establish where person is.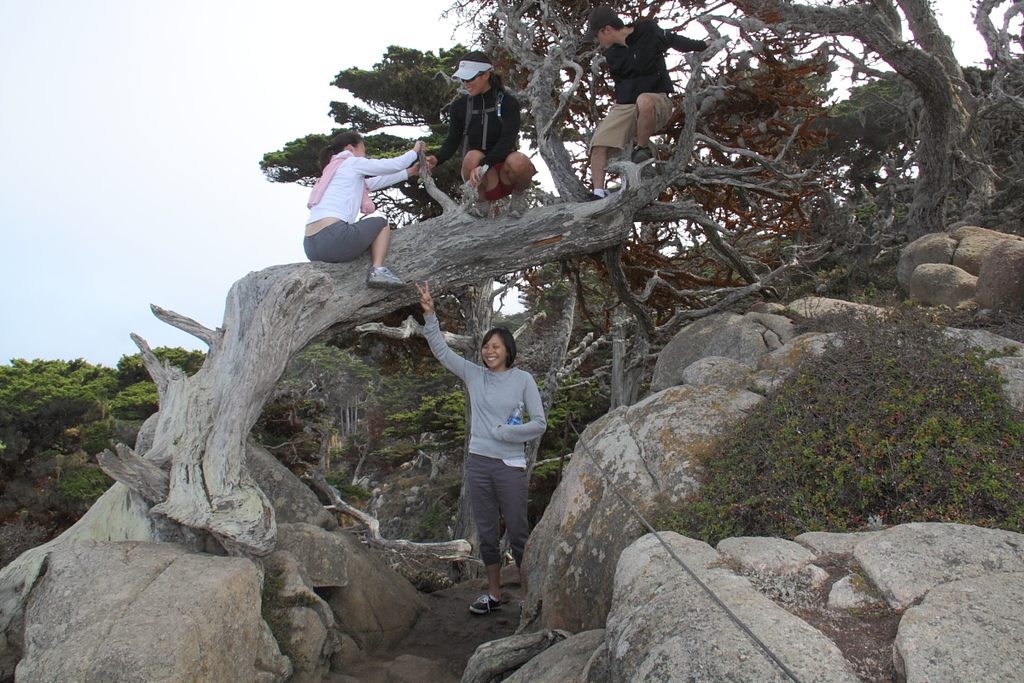
Established at 580 3 713 201.
